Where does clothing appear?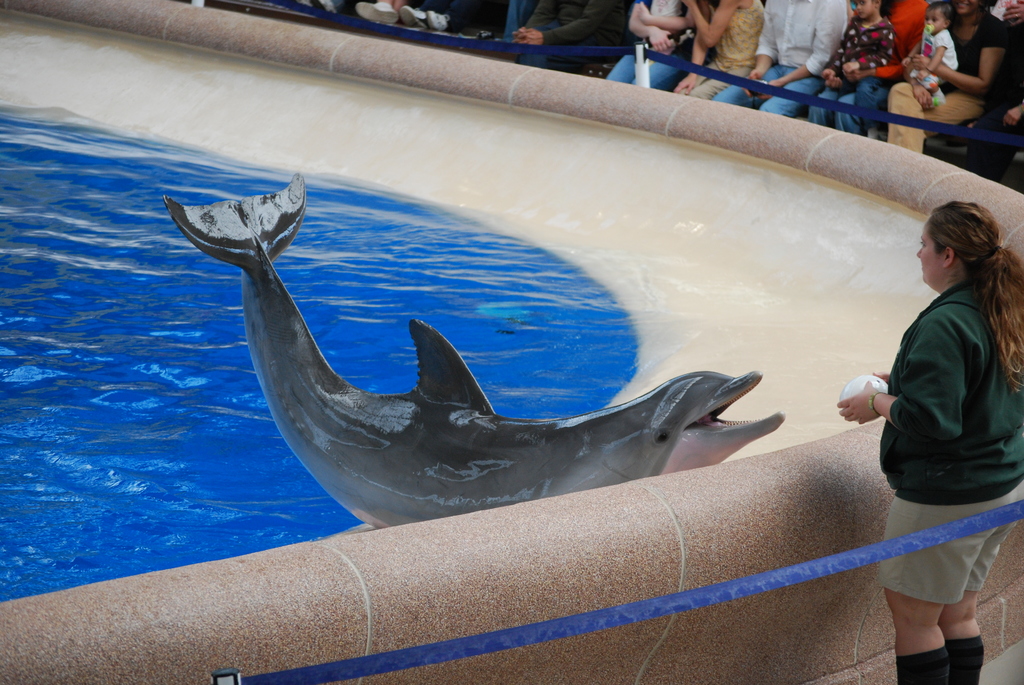
Appears at <box>712,0,848,118</box>.
